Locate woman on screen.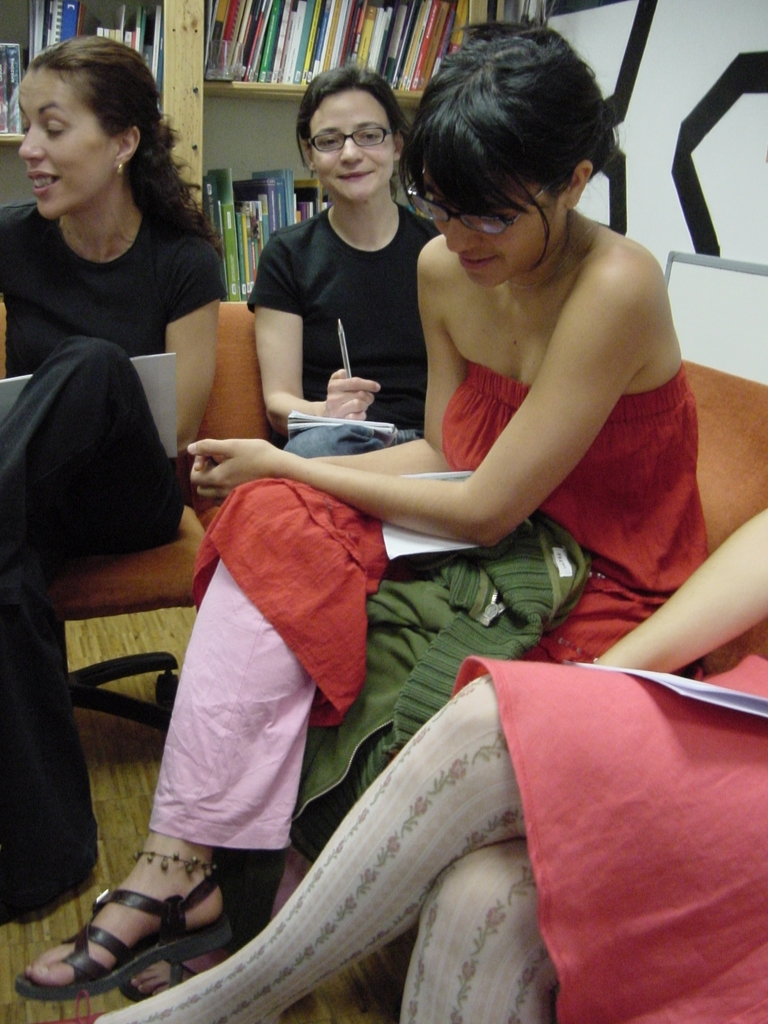
On screen at box(240, 58, 450, 447).
